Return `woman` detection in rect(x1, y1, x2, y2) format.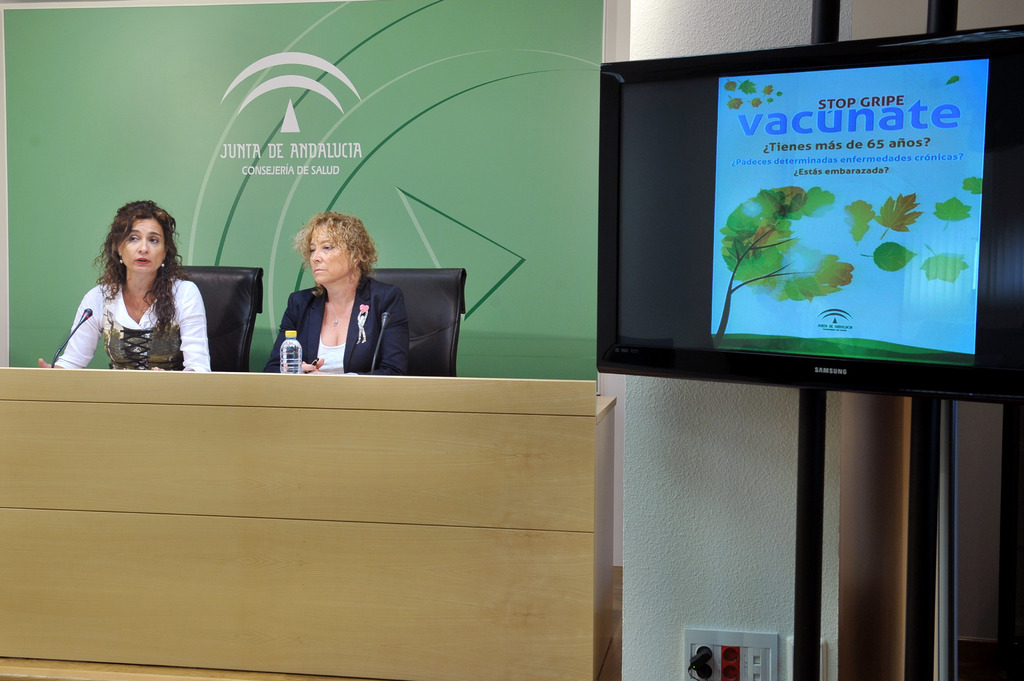
rect(262, 212, 406, 371).
